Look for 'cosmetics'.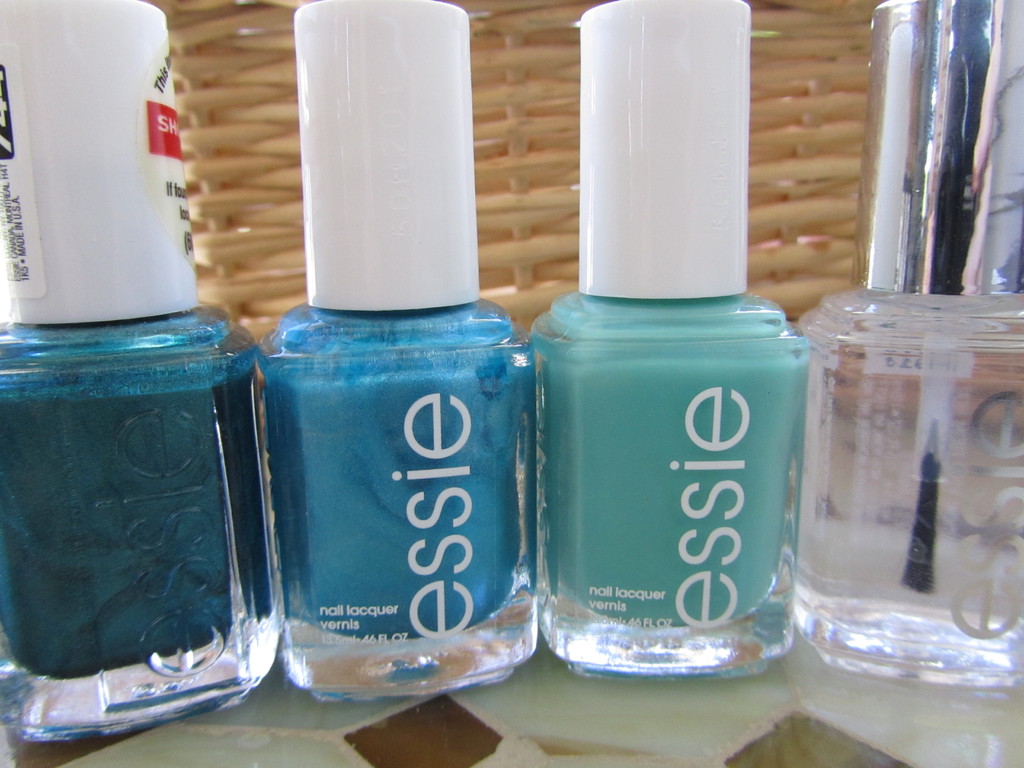
Found: pyautogui.locateOnScreen(264, 0, 544, 702).
